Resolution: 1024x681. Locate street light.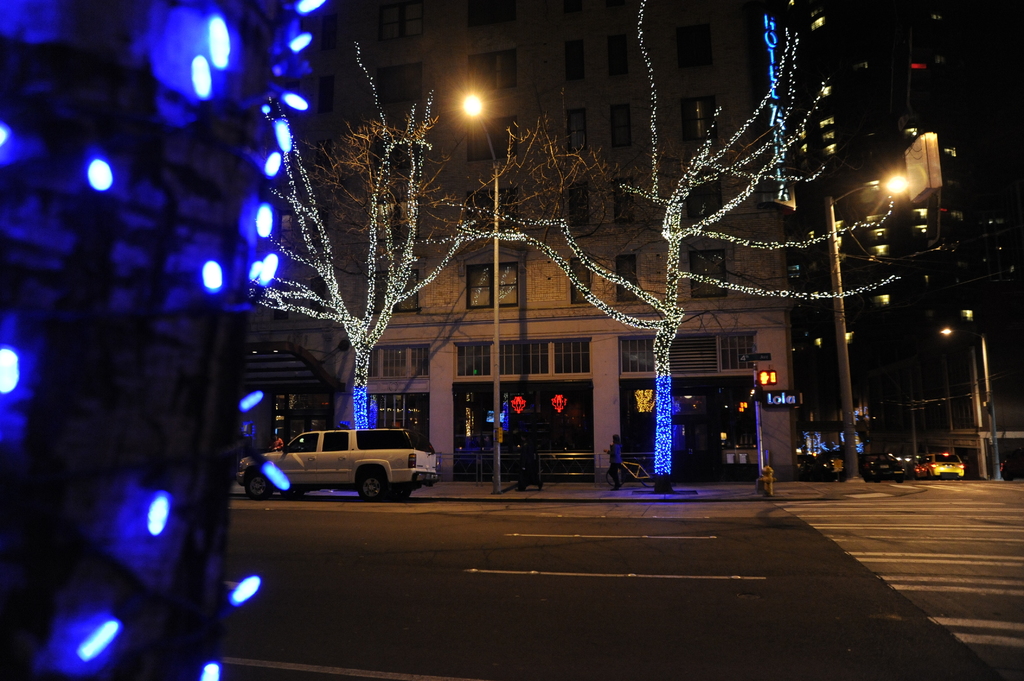
bbox=(460, 91, 502, 493).
